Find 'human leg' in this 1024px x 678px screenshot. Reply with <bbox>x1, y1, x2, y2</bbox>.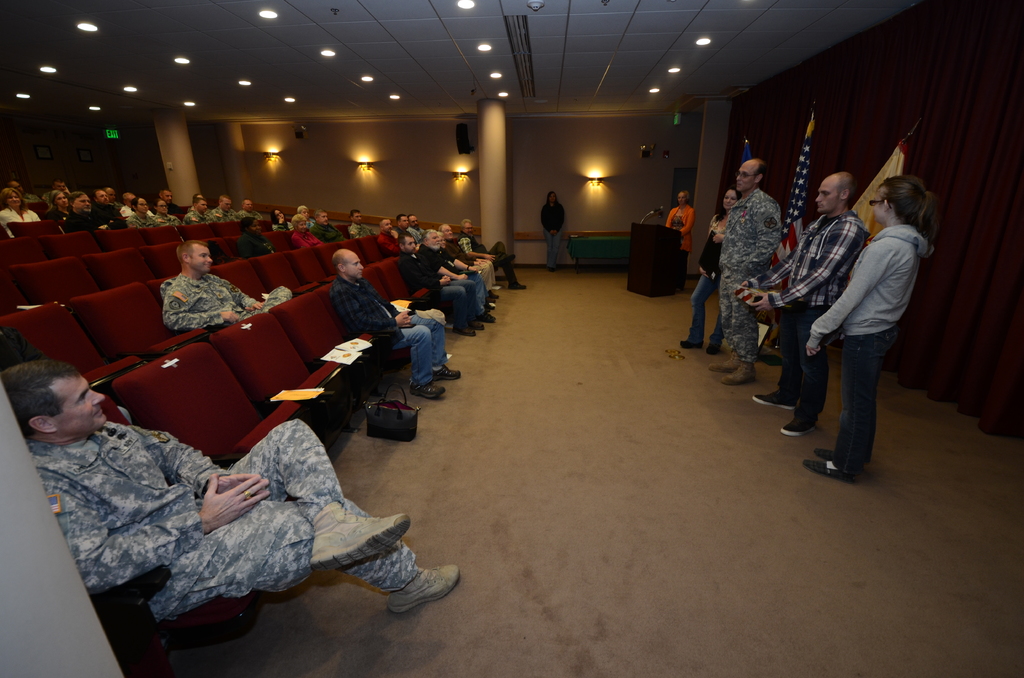
<bbox>681, 275, 723, 354</bbox>.
